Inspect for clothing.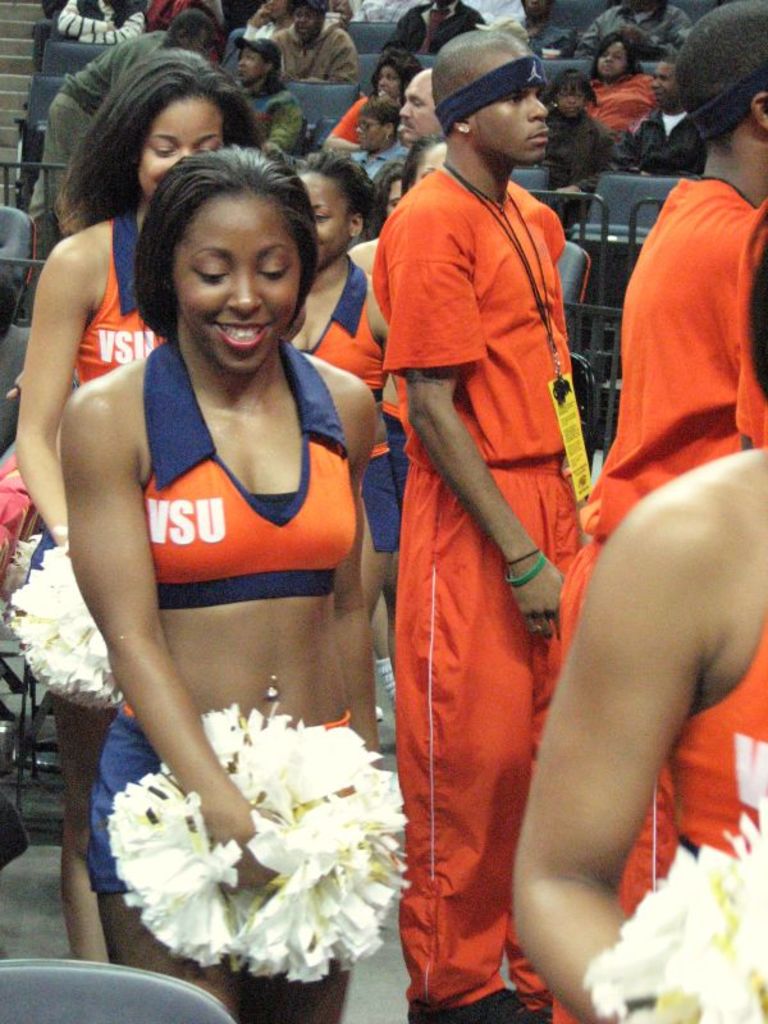
Inspection: (663, 622, 767, 864).
